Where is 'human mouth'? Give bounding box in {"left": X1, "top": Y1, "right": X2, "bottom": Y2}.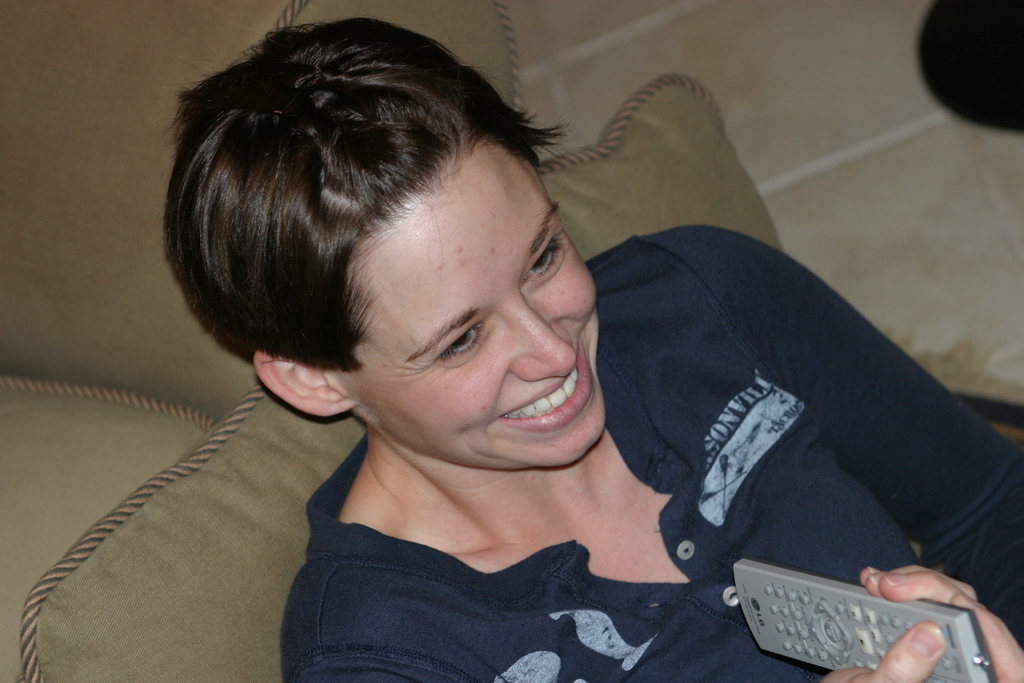
{"left": 485, "top": 384, "right": 600, "bottom": 449}.
